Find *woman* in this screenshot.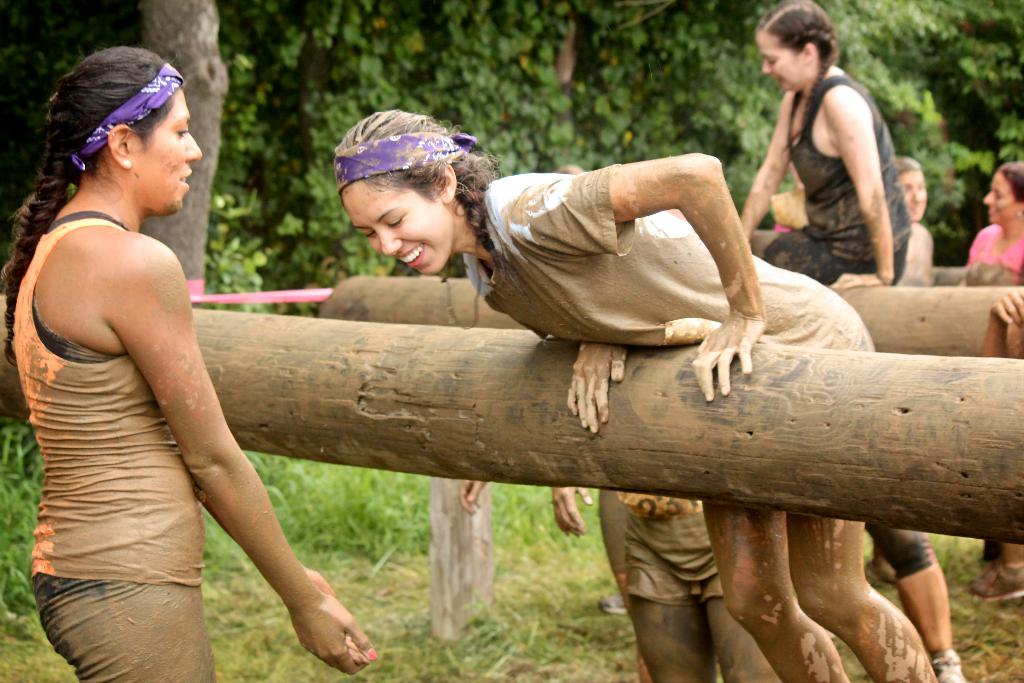
The bounding box for *woman* is (0,42,378,682).
